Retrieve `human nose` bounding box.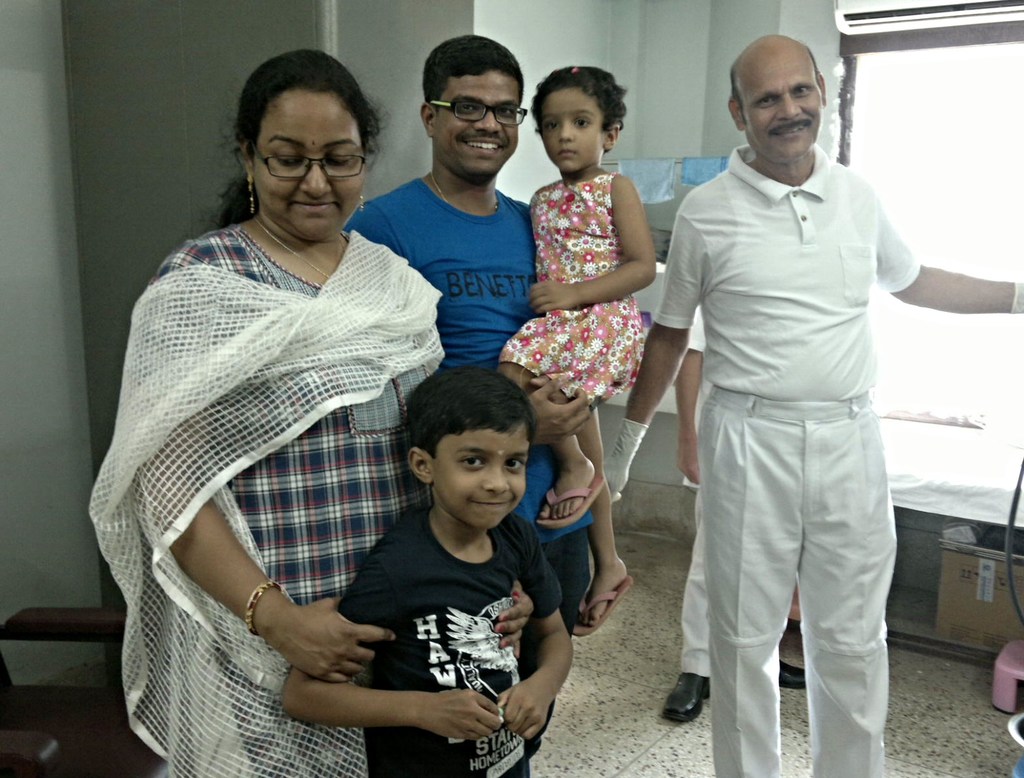
Bounding box: bbox(558, 123, 571, 144).
